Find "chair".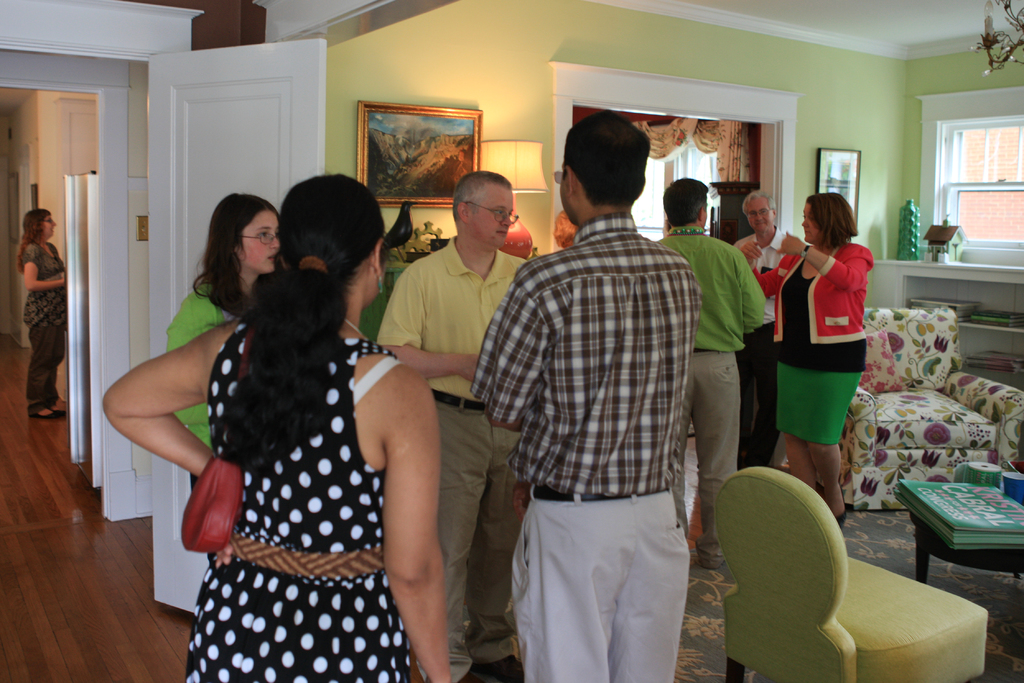
698,483,979,682.
